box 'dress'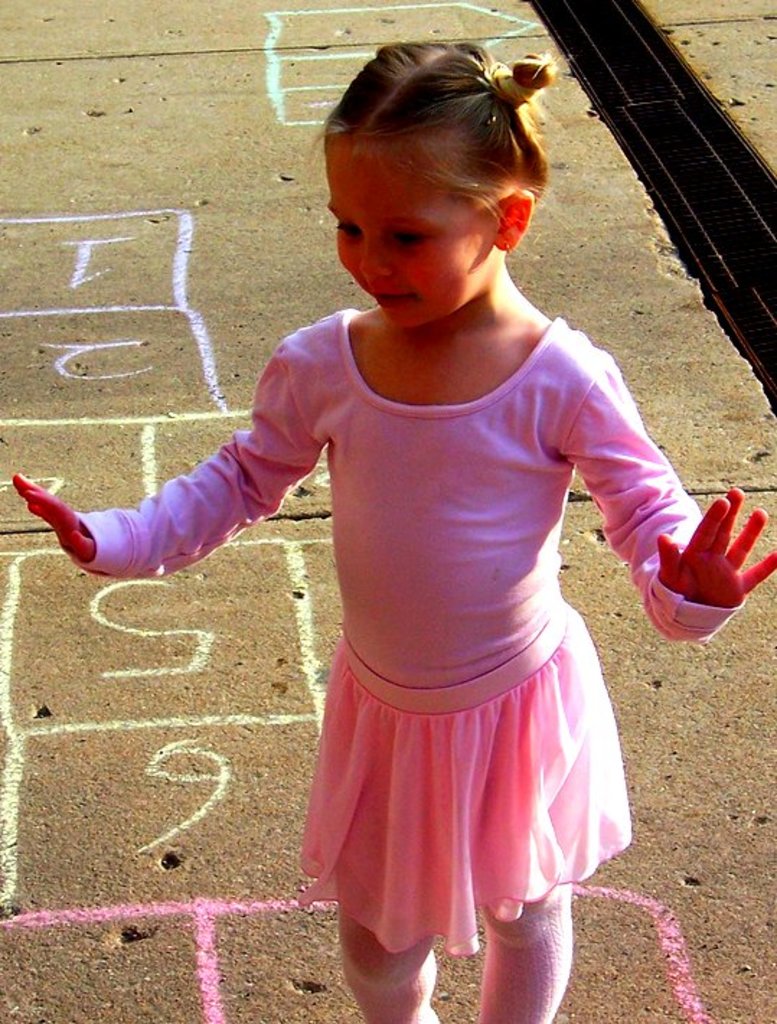
x1=66, y1=309, x2=748, y2=965
